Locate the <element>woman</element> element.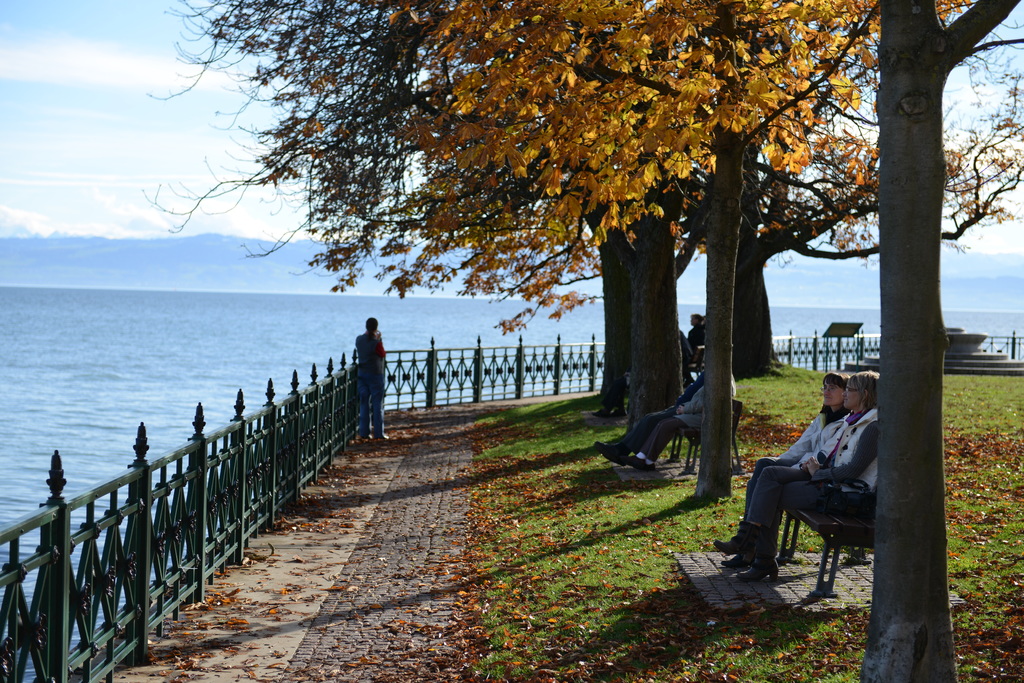
Element bbox: <region>724, 366, 877, 583</region>.
